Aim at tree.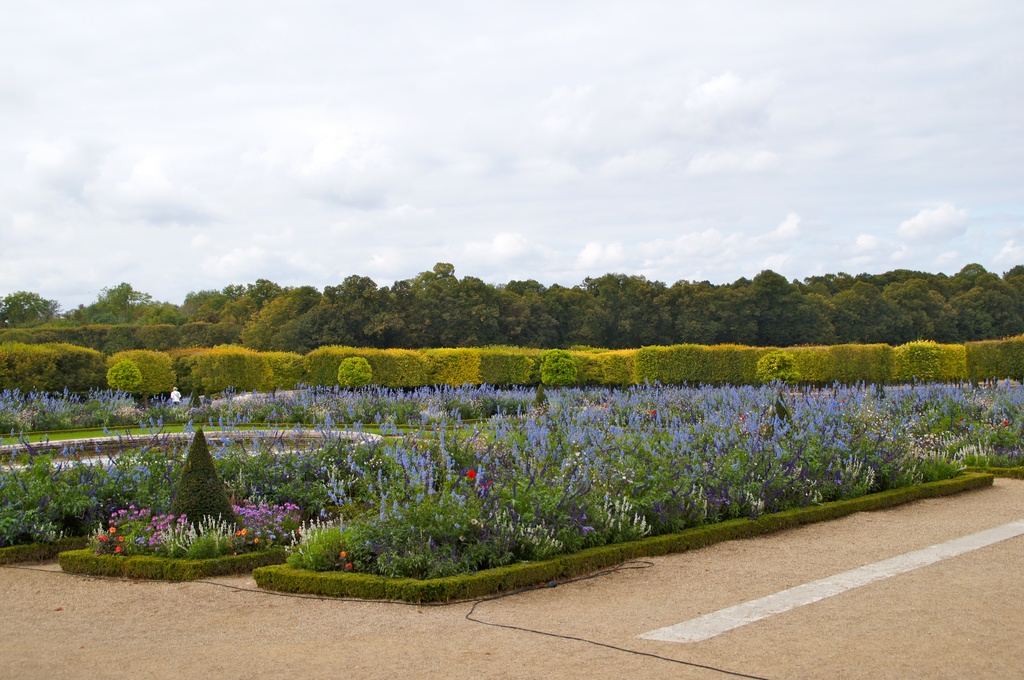
Aimed at crop(439, 274, 506, 341).
